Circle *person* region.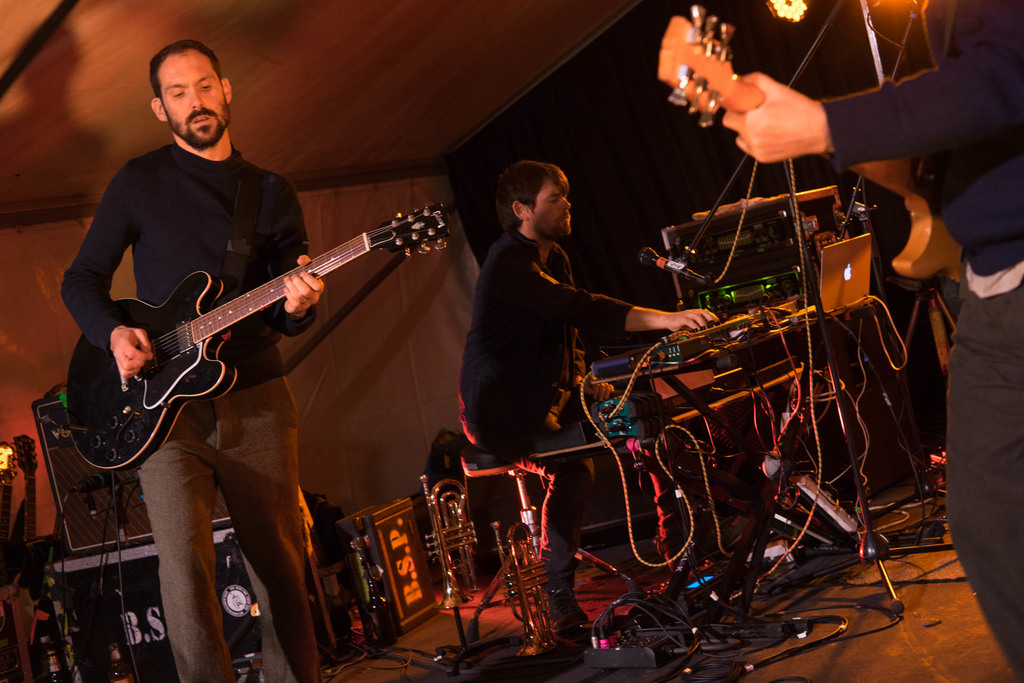
Region: locate(459, 164, 709, 645).
